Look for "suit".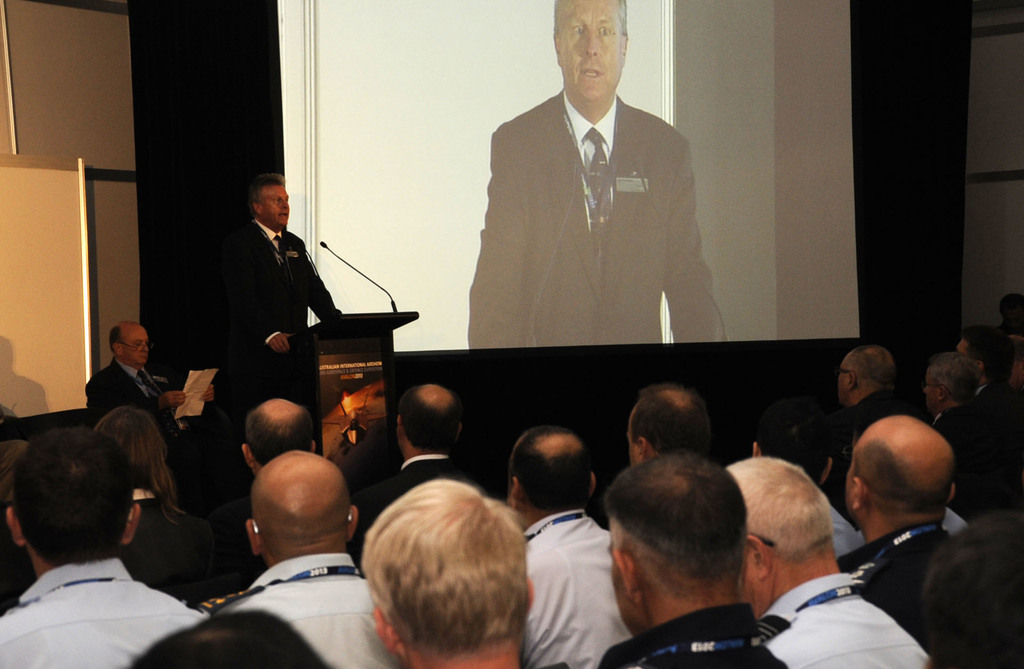
Found: 79 357 212 474.
